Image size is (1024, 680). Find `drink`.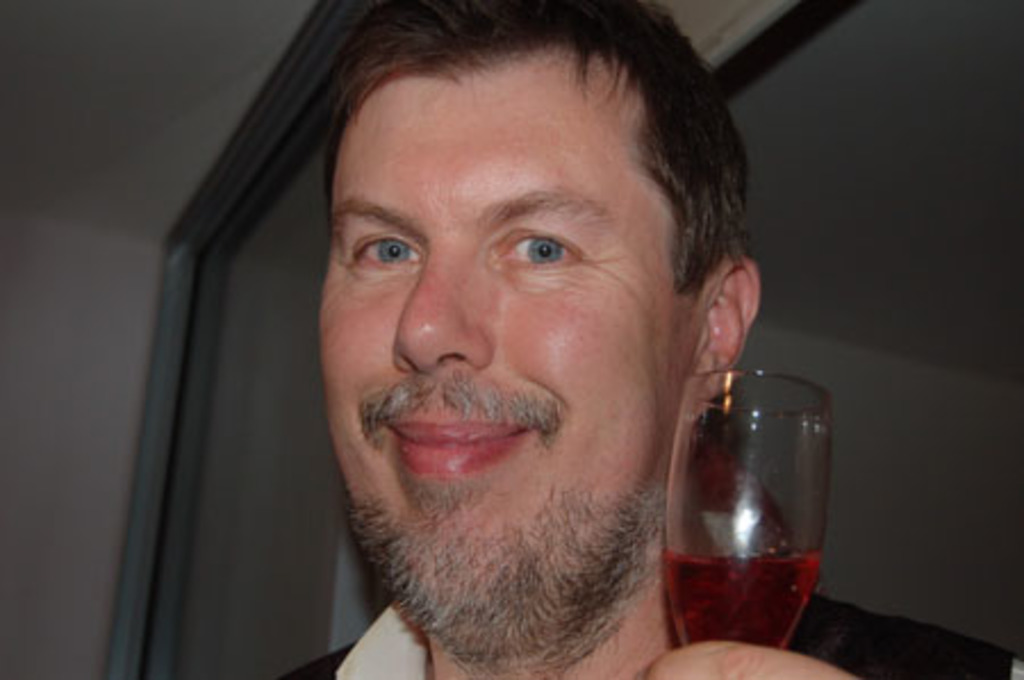
662/553/821/648.
